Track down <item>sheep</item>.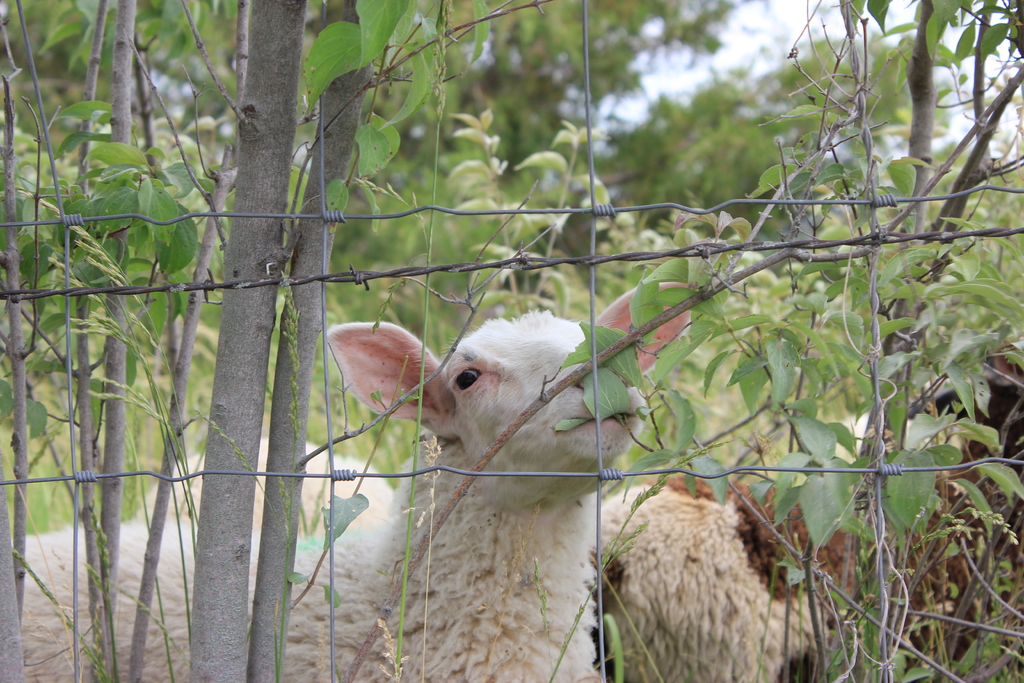
Tracked to [x1=131, y1=436, x2=403, y2=532].
